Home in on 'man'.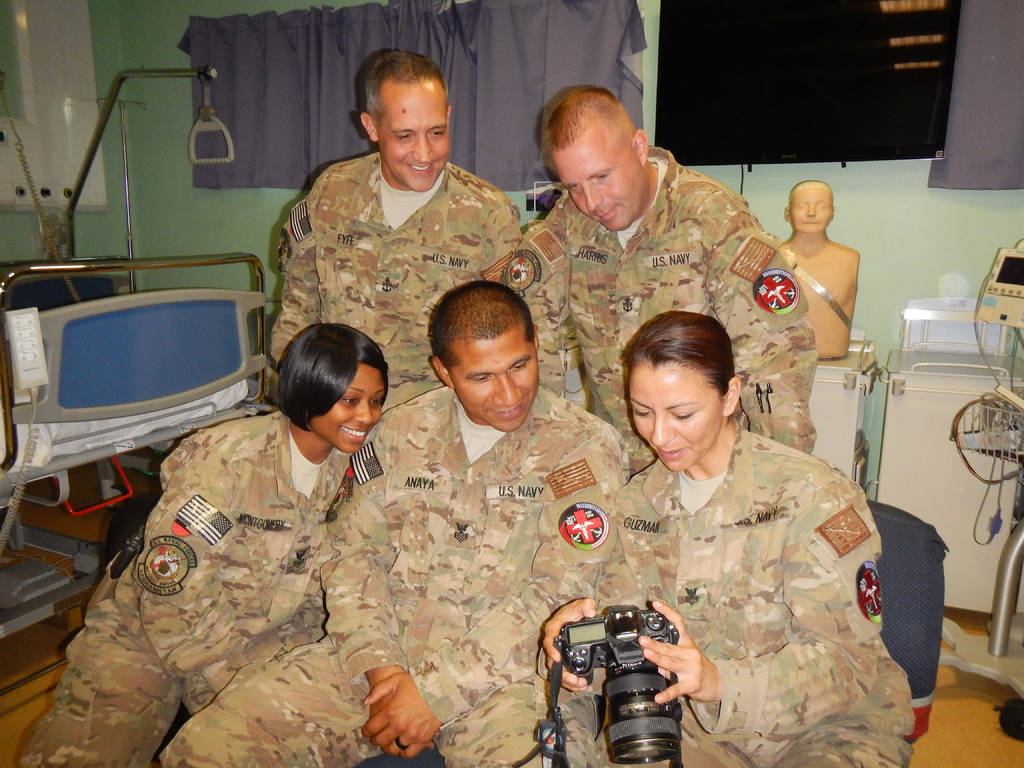
Homed in at 263/45/525/420.
